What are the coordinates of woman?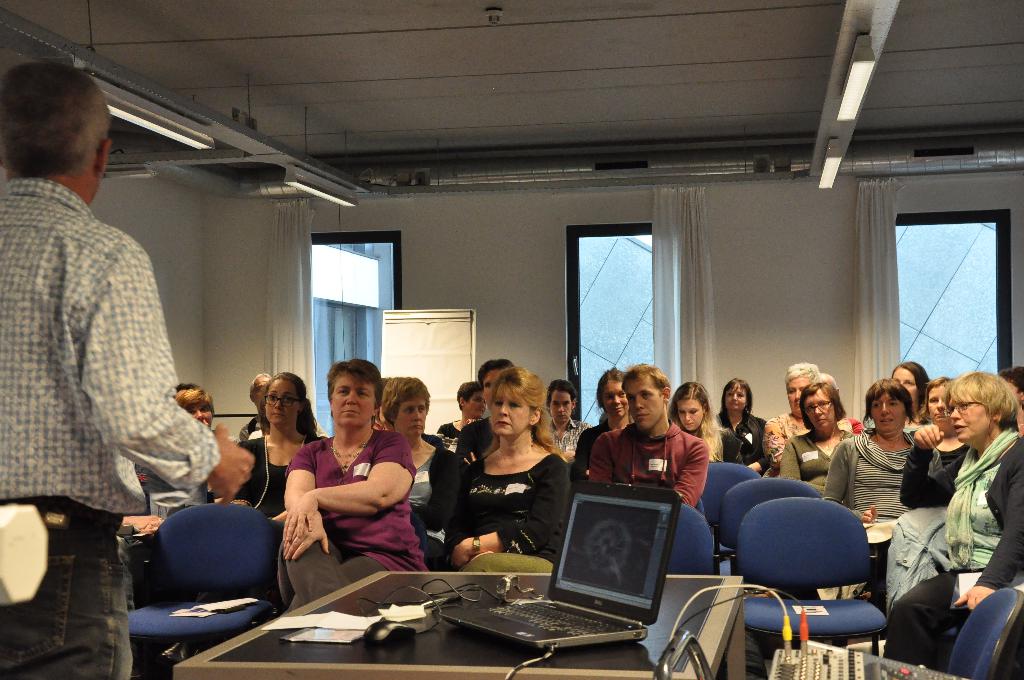
550/380/591/446.
